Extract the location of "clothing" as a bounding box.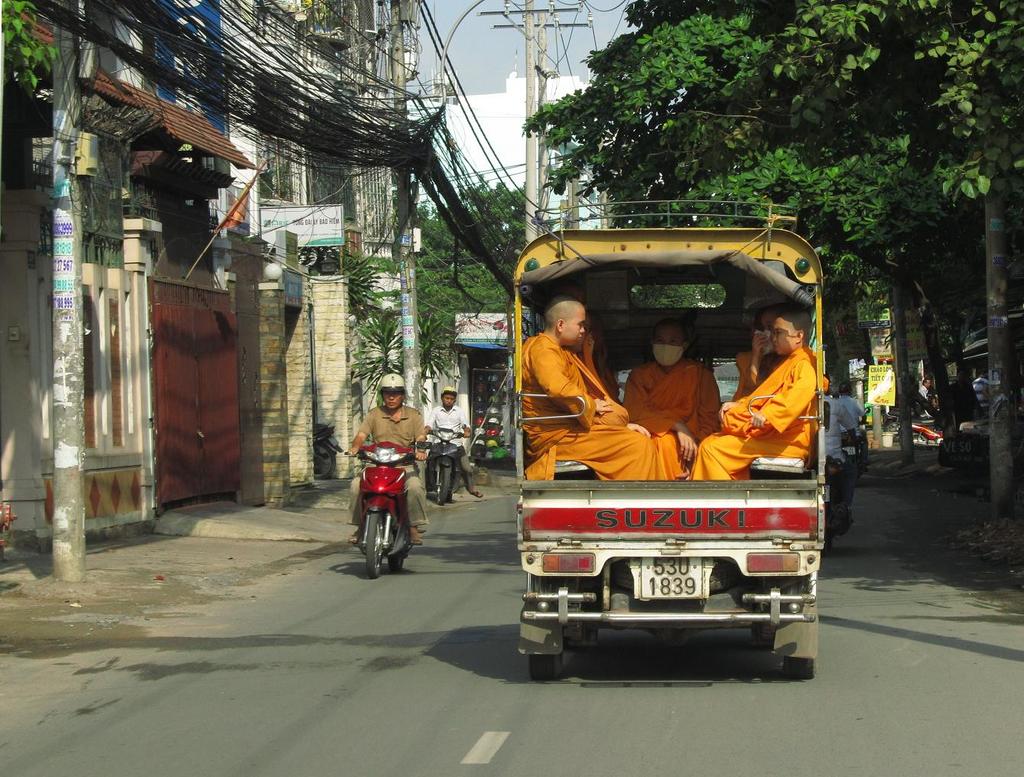
bbox=(422, 408, 472, 502).
